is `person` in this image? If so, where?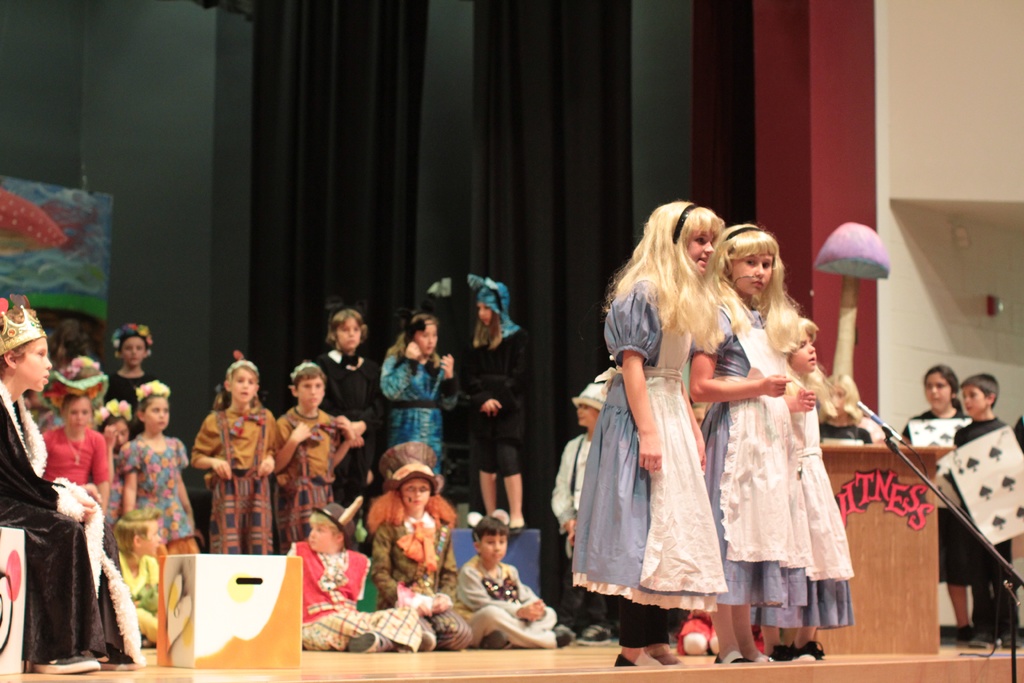
Yes, at 273, 354, 356, 551.
